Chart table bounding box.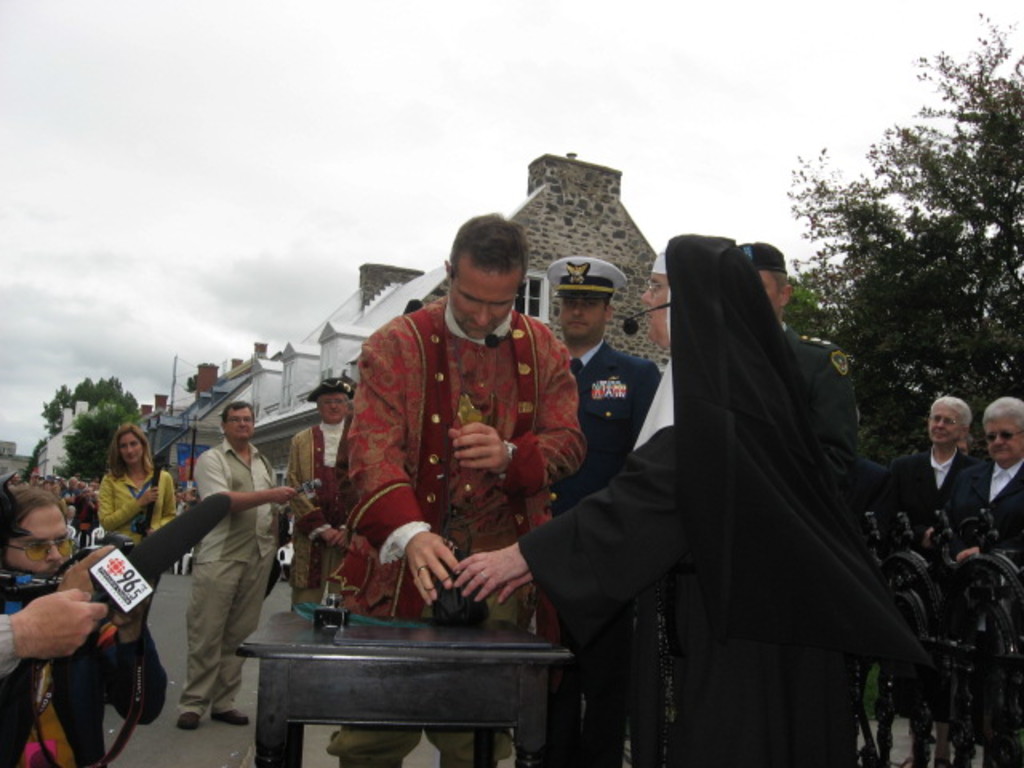
Charted: 232, 597, 587, 762.
